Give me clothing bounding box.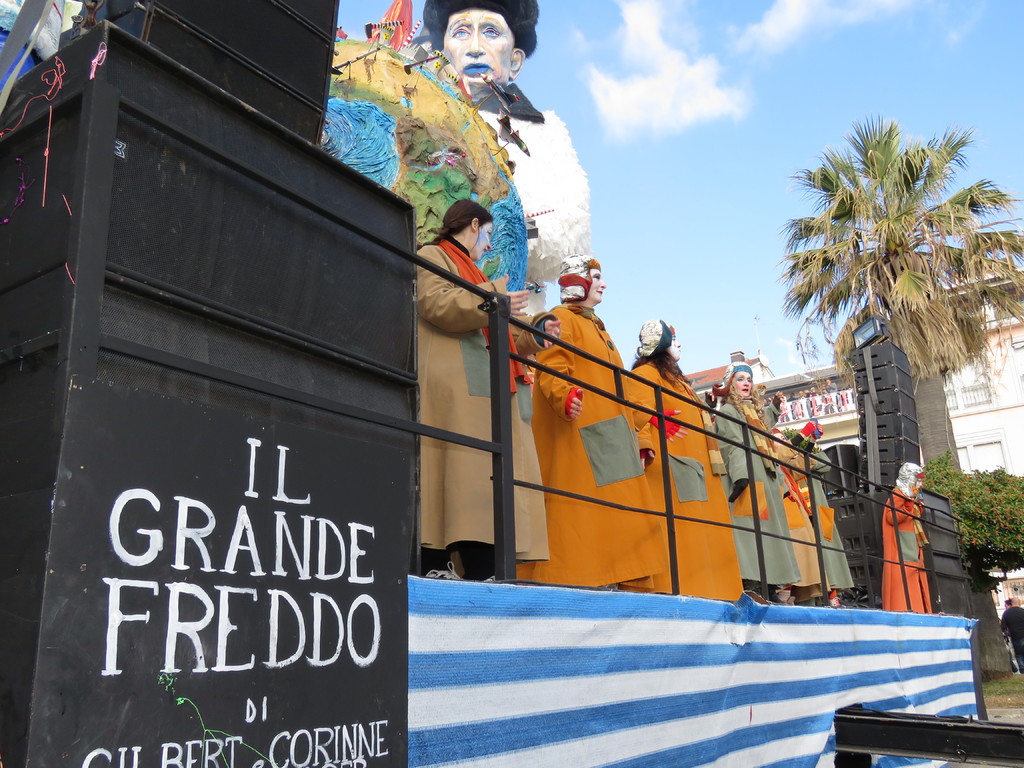
select_region(879, 483, 936, 611).
